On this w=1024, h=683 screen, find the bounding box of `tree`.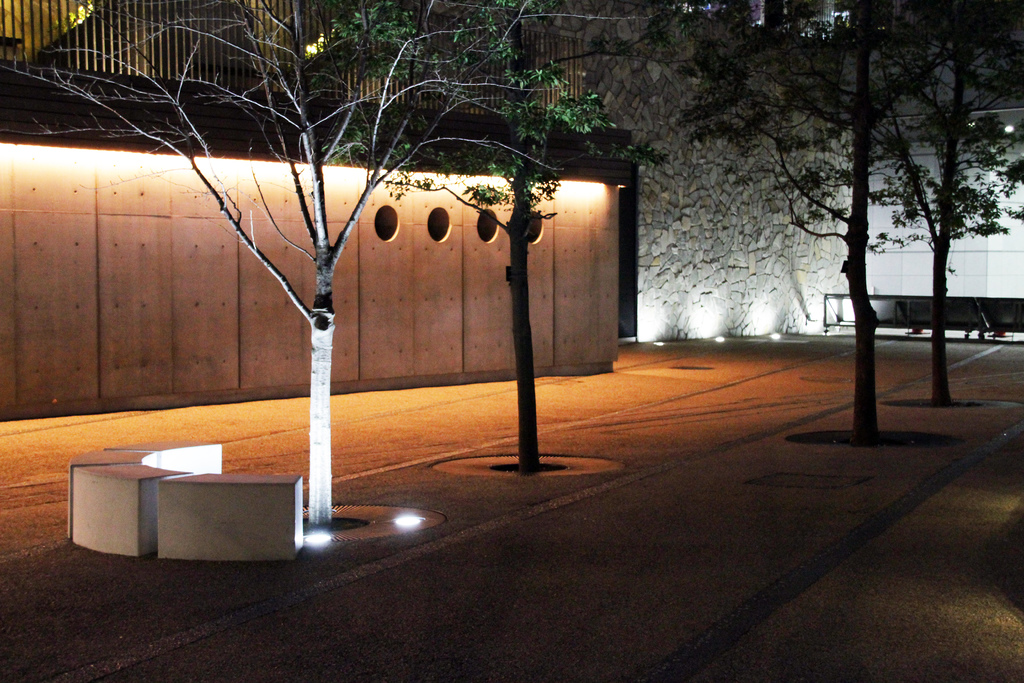
Bounding box: <bbox>0, 0, 655, 525</bbox>.
